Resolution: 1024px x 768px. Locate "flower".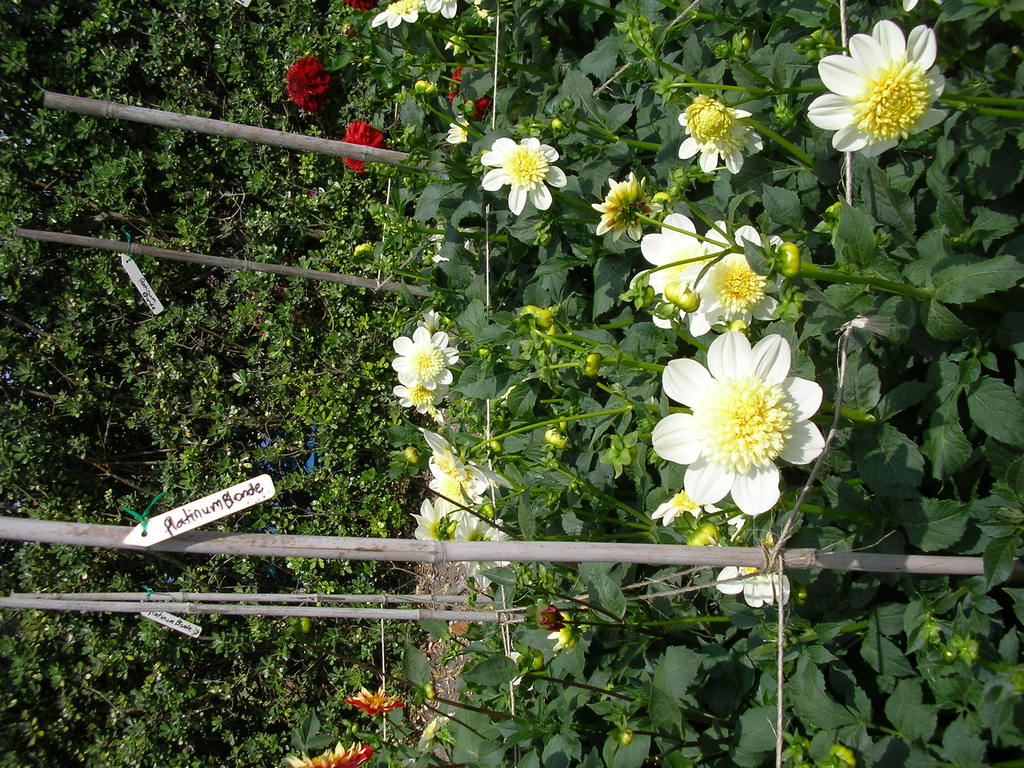
(446, 68, 461, 101).
